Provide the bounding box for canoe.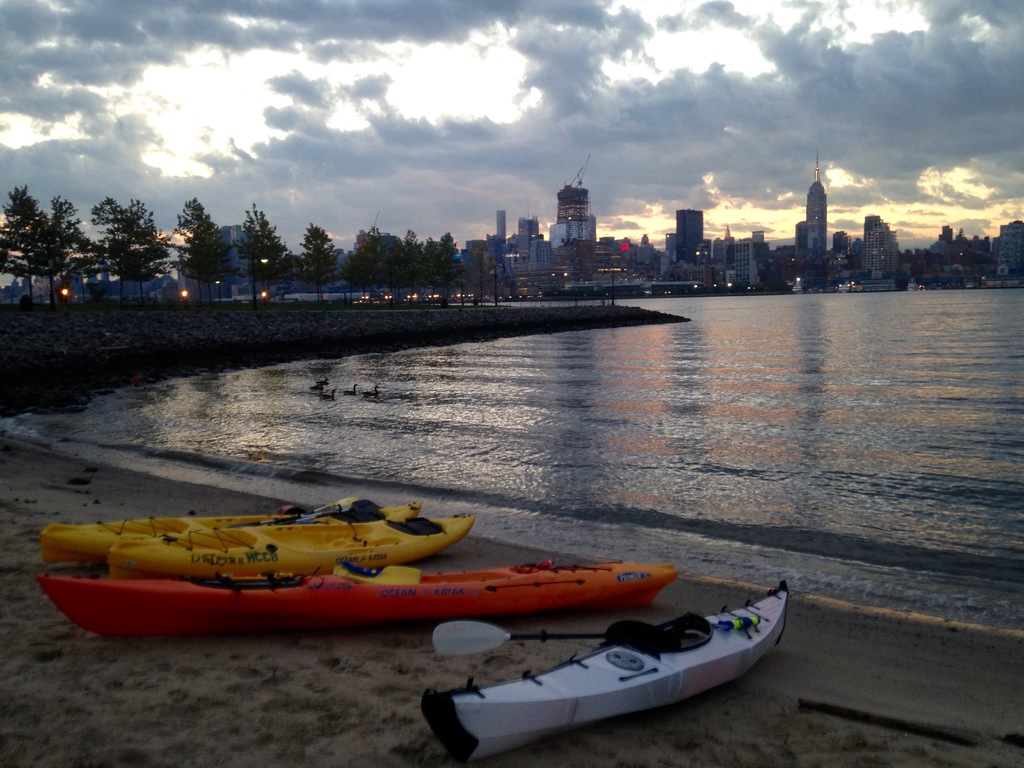
91/511/480/580.
